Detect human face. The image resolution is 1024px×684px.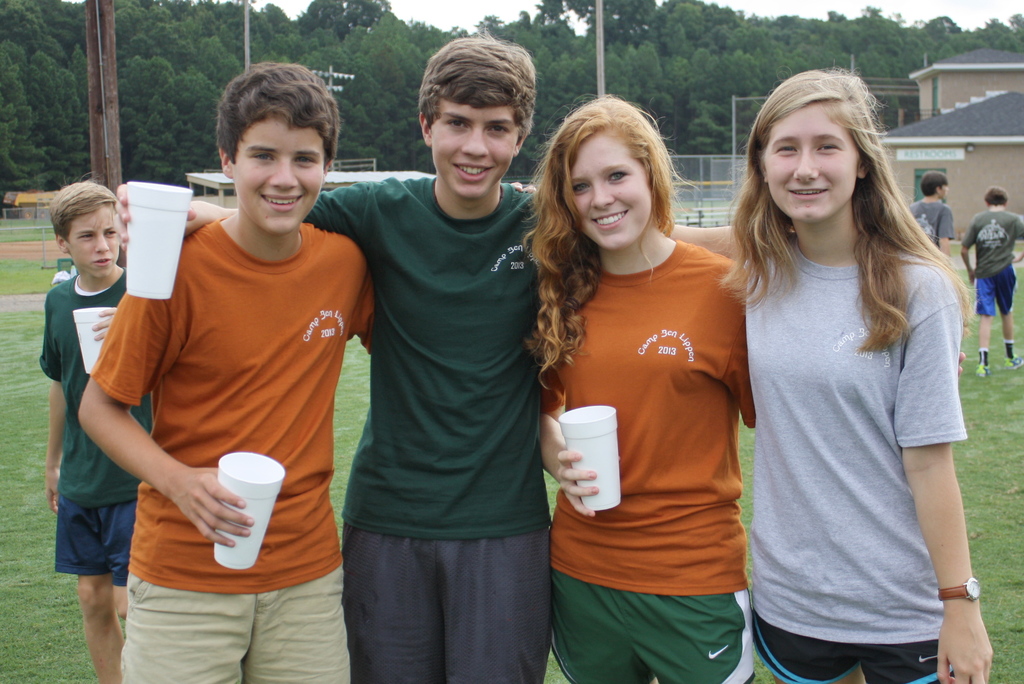
bbox=(569, 129, 655, 245).
